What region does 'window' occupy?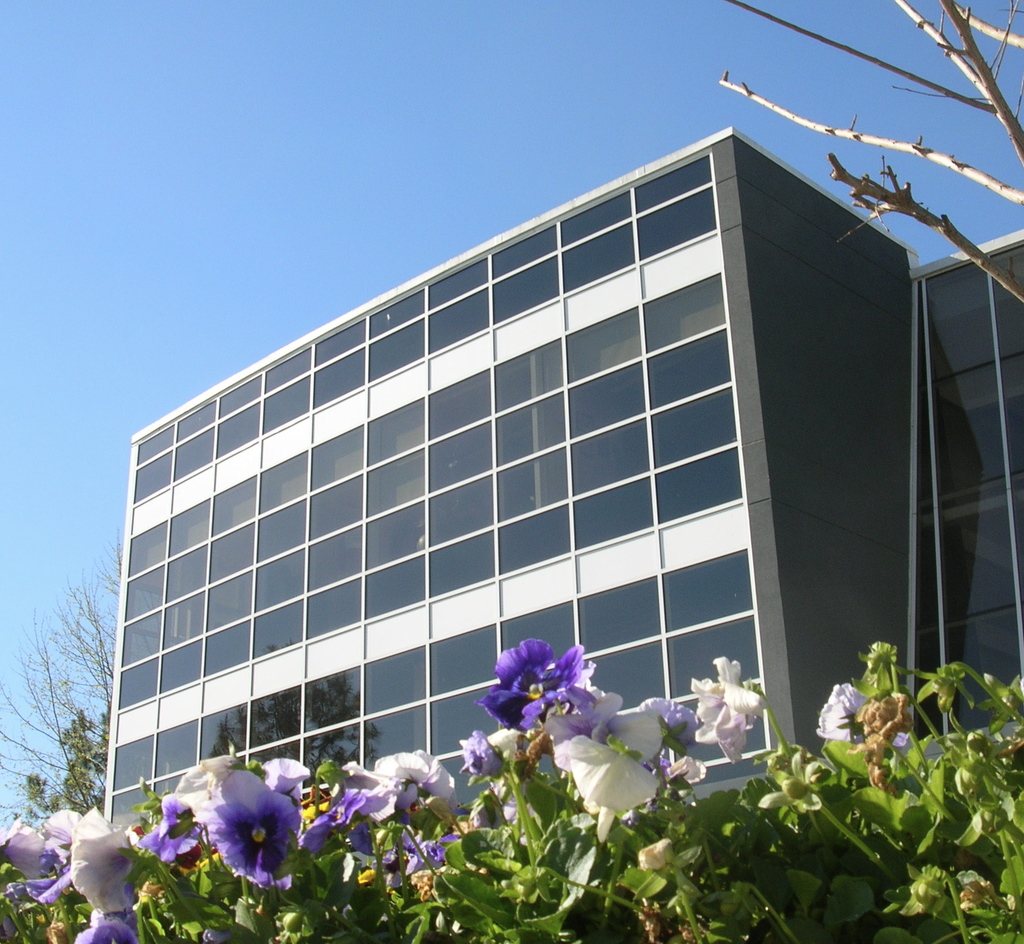
[364, 555, 425, 618].
